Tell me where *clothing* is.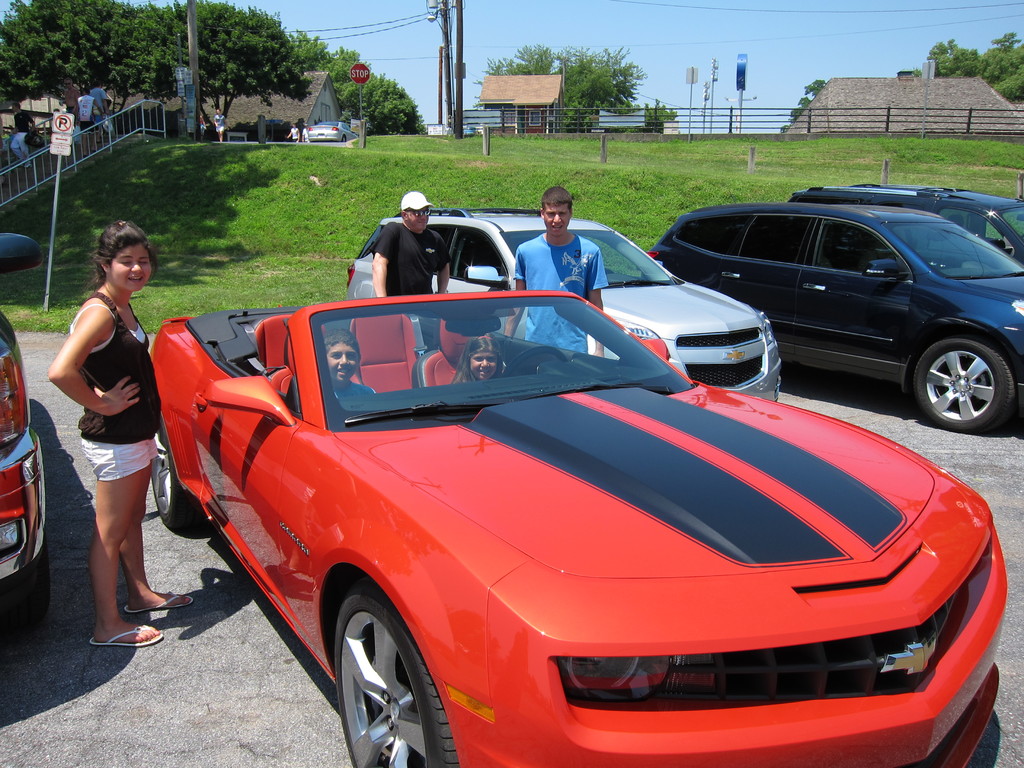
*clothing* is at detection(372, 221, 449, 296).
